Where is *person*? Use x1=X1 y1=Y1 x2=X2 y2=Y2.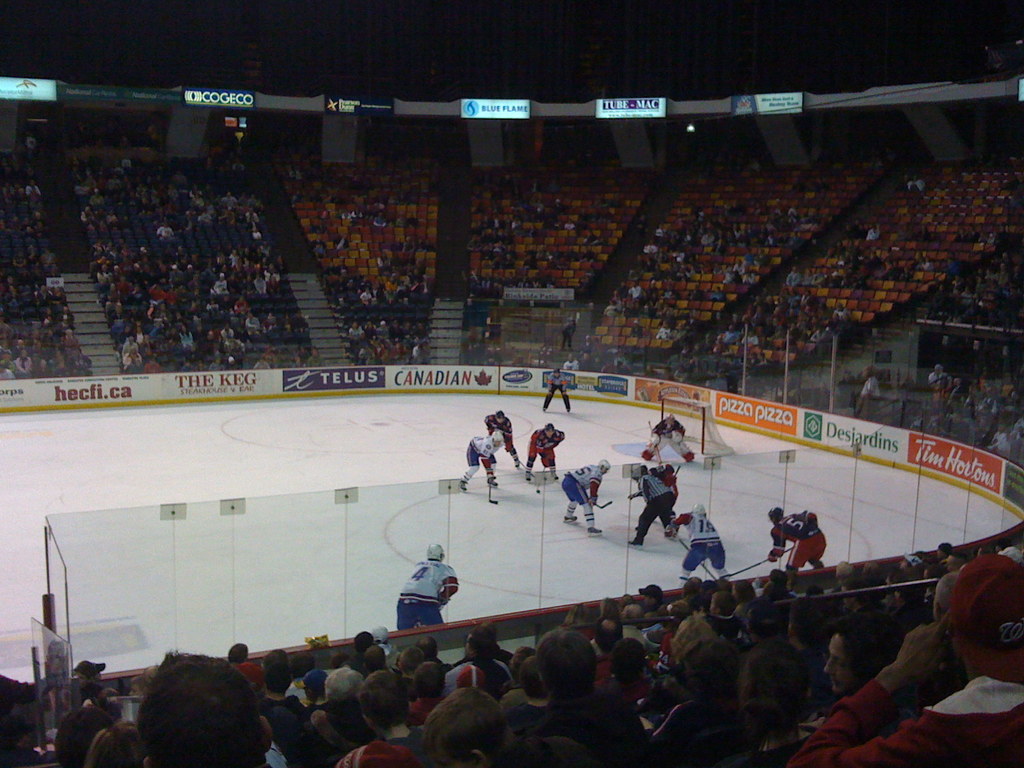
x1=778 y1=507 x2=841 y2=601.
